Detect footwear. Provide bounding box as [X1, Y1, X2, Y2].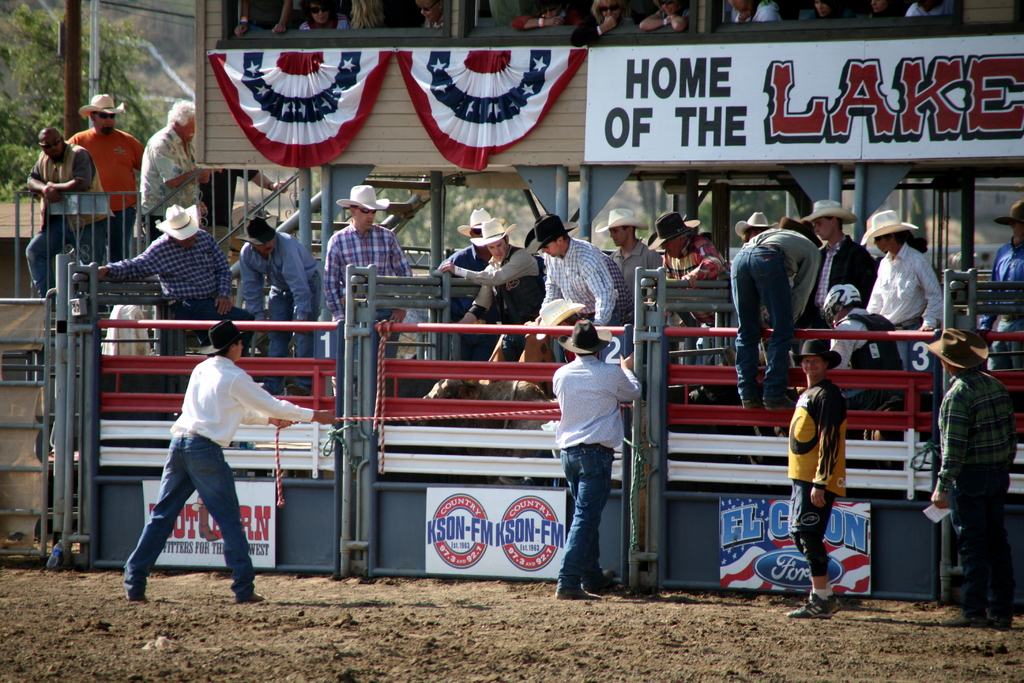
[993, 602, 1017, 629].
